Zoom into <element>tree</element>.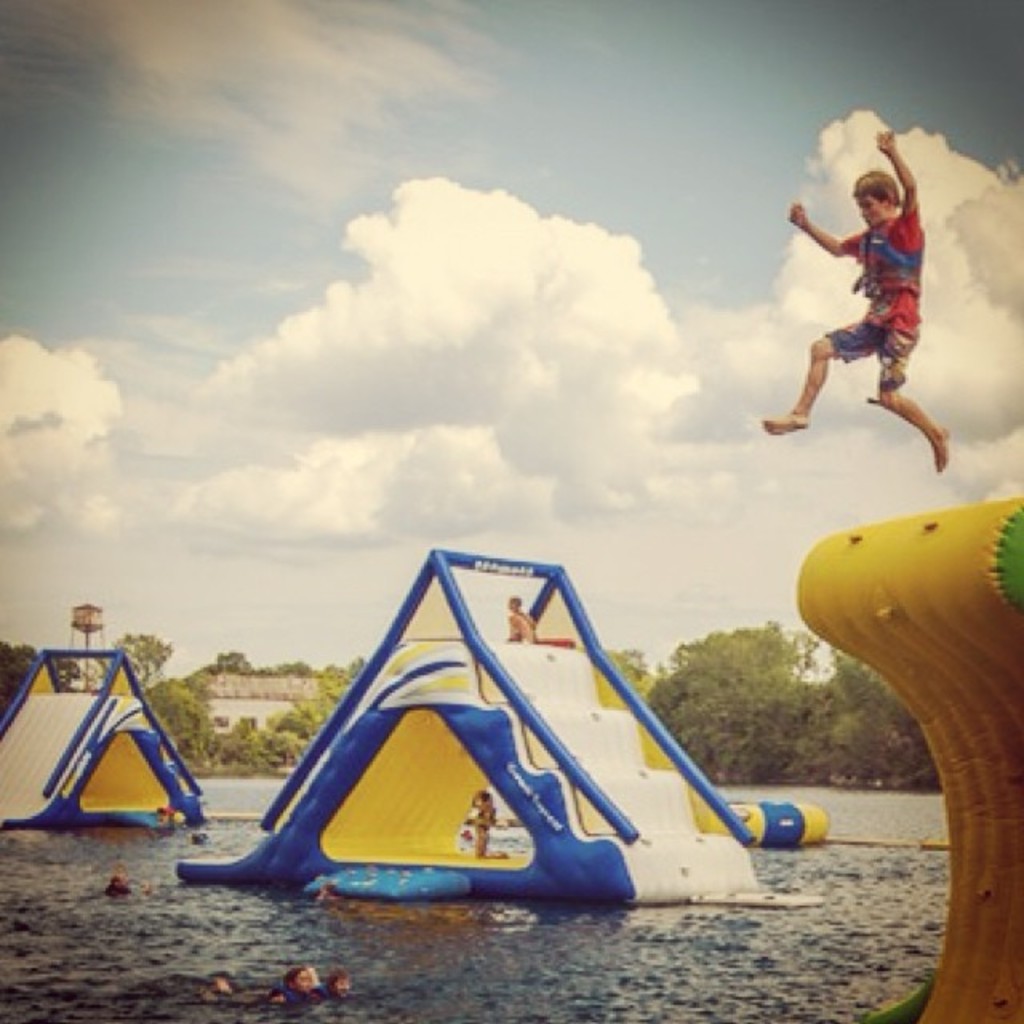
Zoom target: 822/645/954/790.
